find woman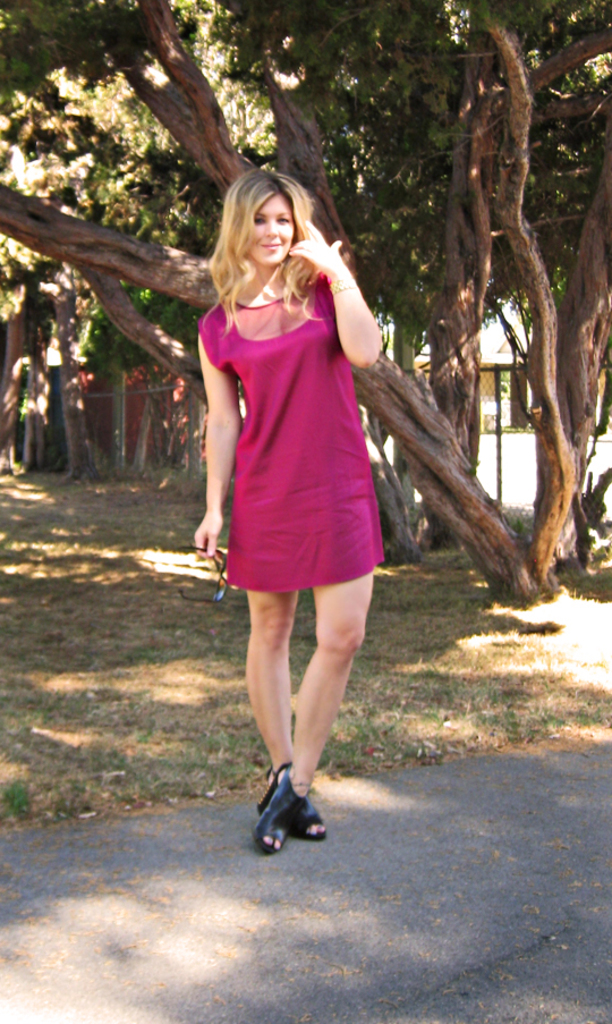
x1=192, y1=167, x2=383, y2=862
